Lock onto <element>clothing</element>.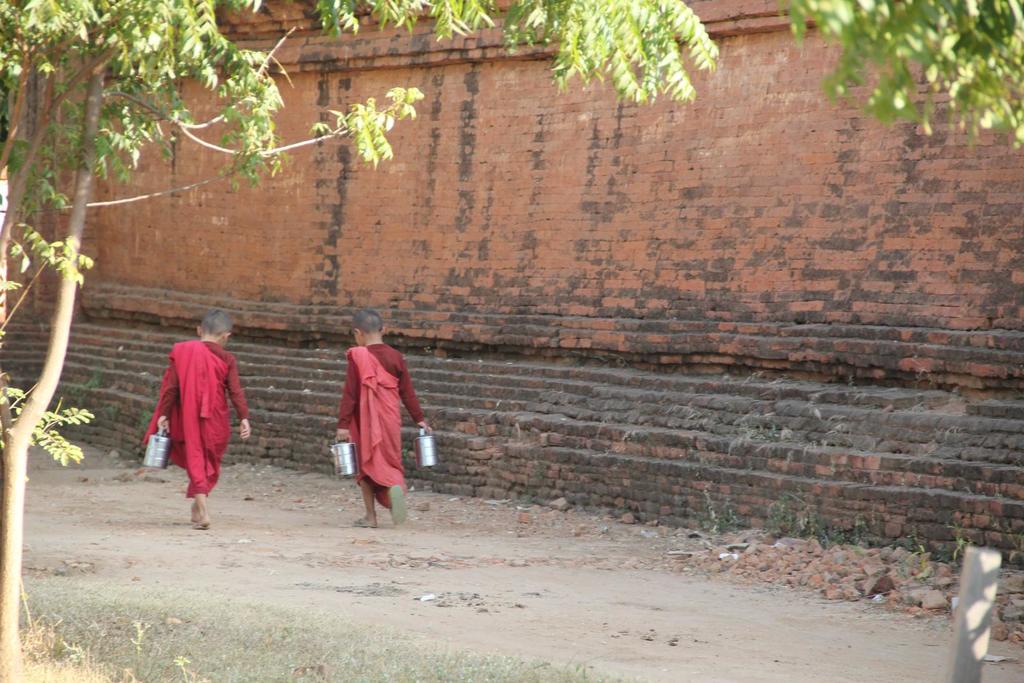
Locked: box=[335, 343, 424, 510].
